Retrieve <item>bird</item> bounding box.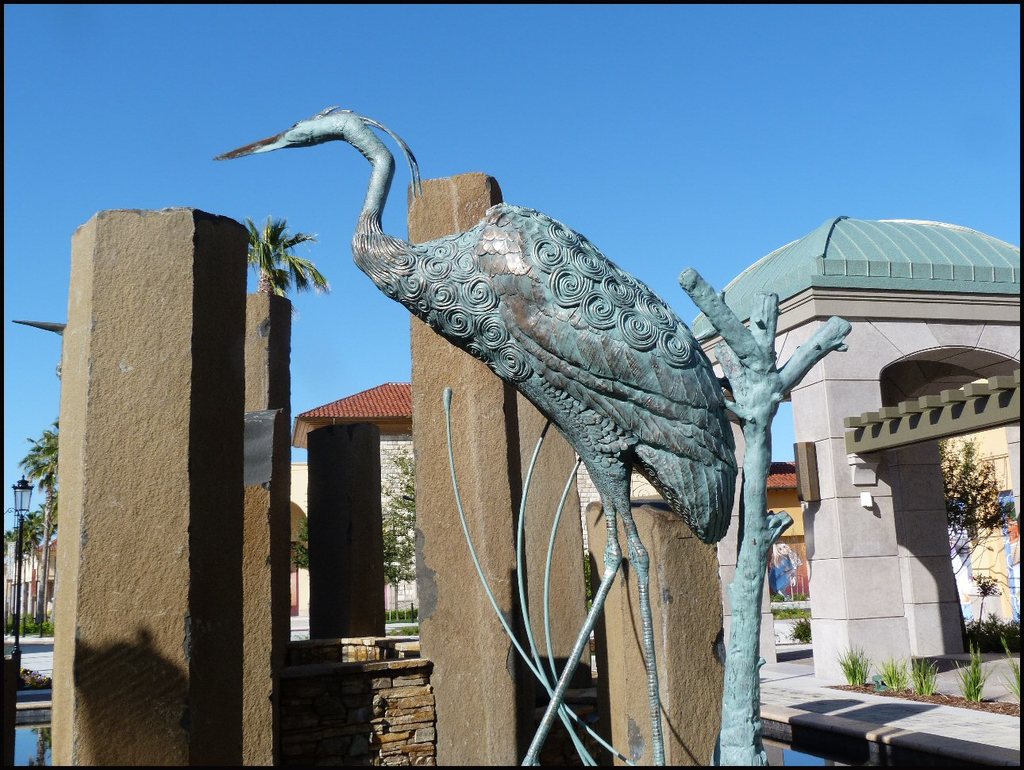
Bounding box: <region>198, 103, 730, 769</region>.
